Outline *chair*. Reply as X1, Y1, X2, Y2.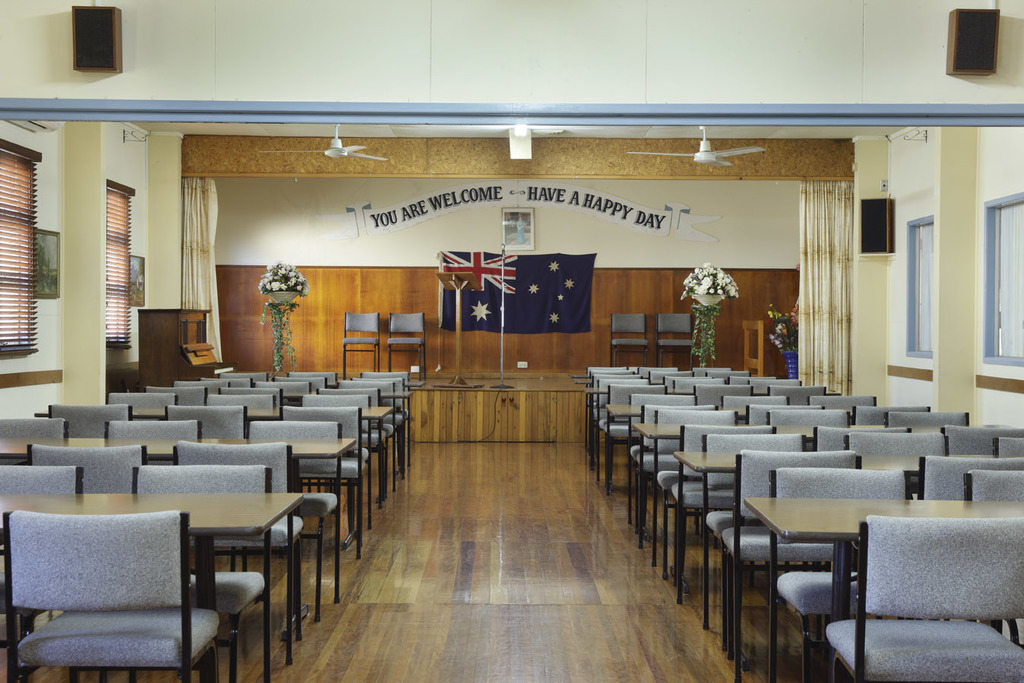
805, 394, 882, 412.
